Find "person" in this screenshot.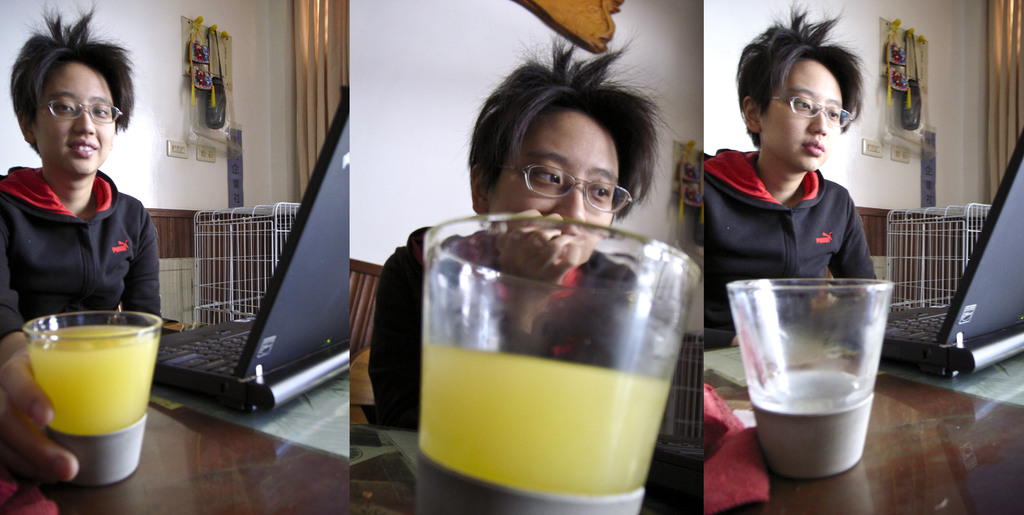
The bounding box for "person" is (703, 0, 884, 334).
